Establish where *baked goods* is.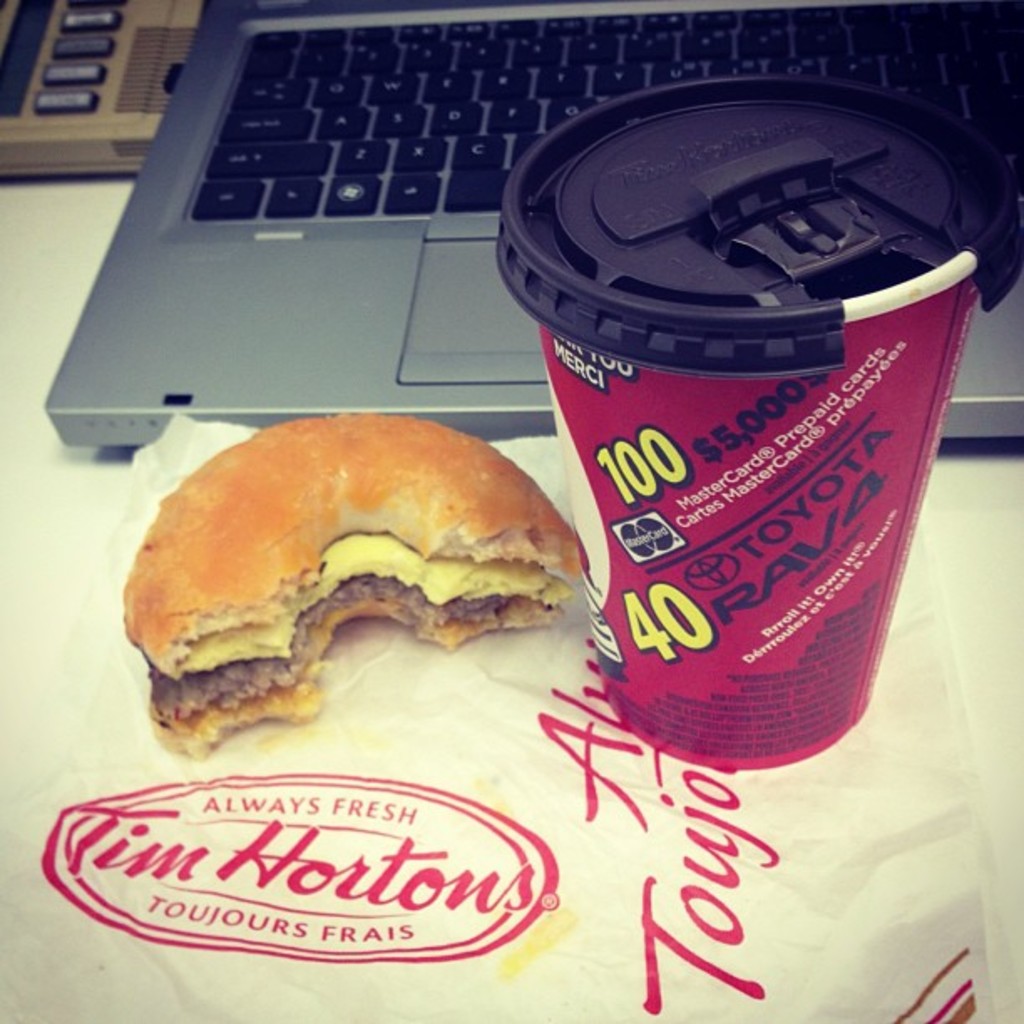
Established at (x1=125, y1=422, x2=584, y2=760).
